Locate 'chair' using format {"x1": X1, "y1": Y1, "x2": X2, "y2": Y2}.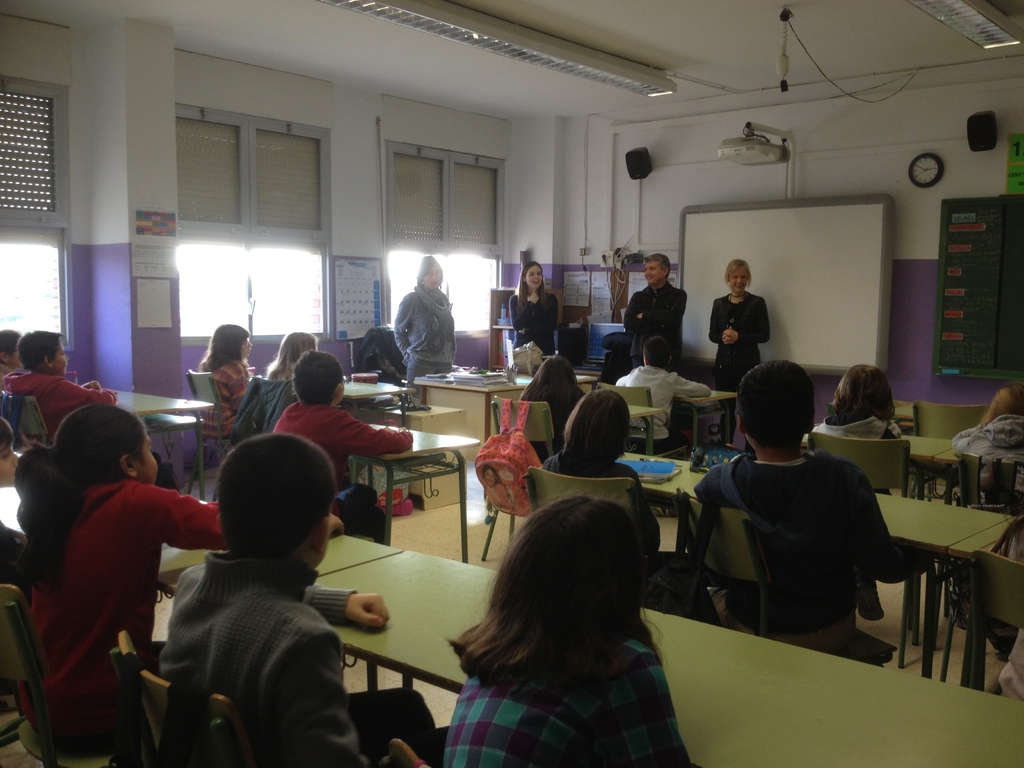
{"x1": 594, "y1": 380, "x2": 693, "y2": 454}.
